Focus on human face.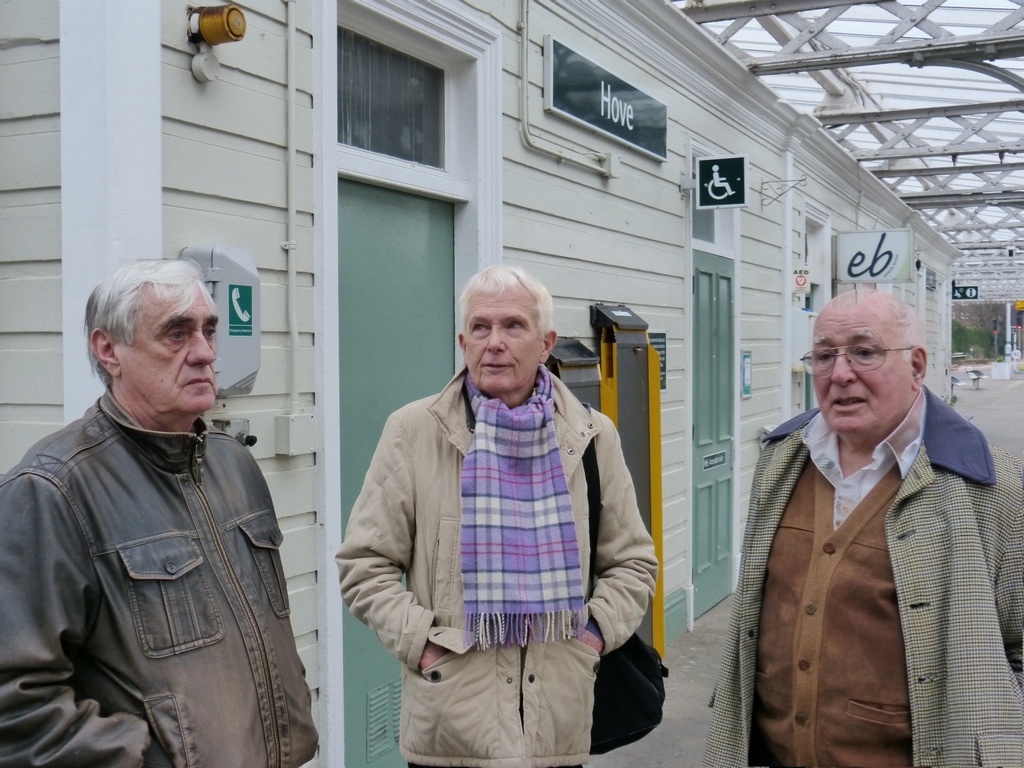
Focused at <bbox>812, 308, 912, 434</bbox>.
